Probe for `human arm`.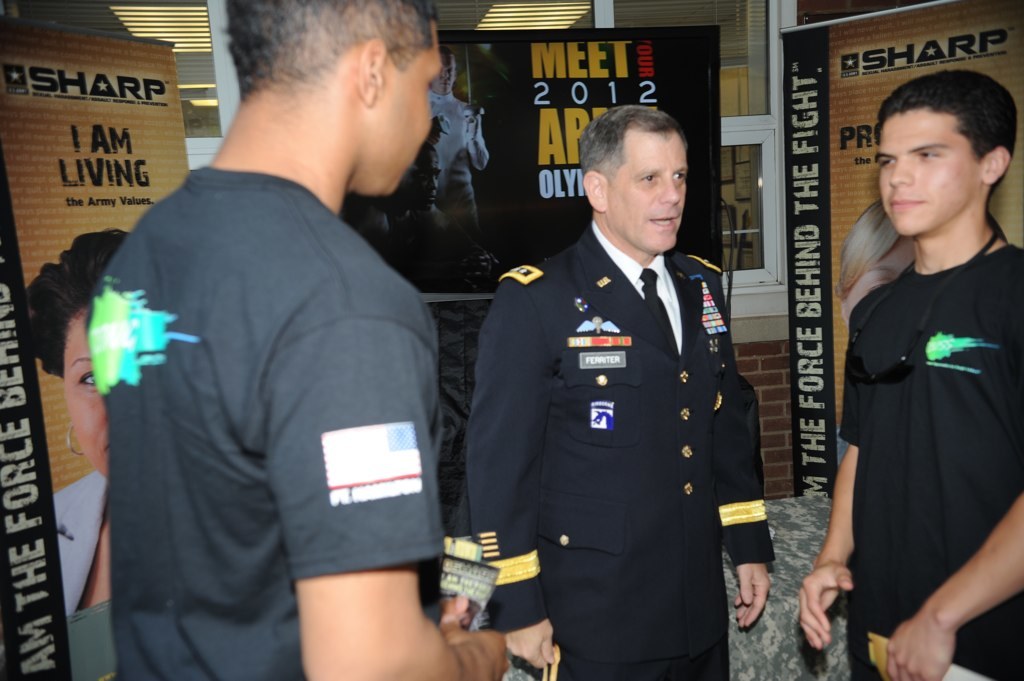
Probe result: detection(470, 276, 558, 664).
